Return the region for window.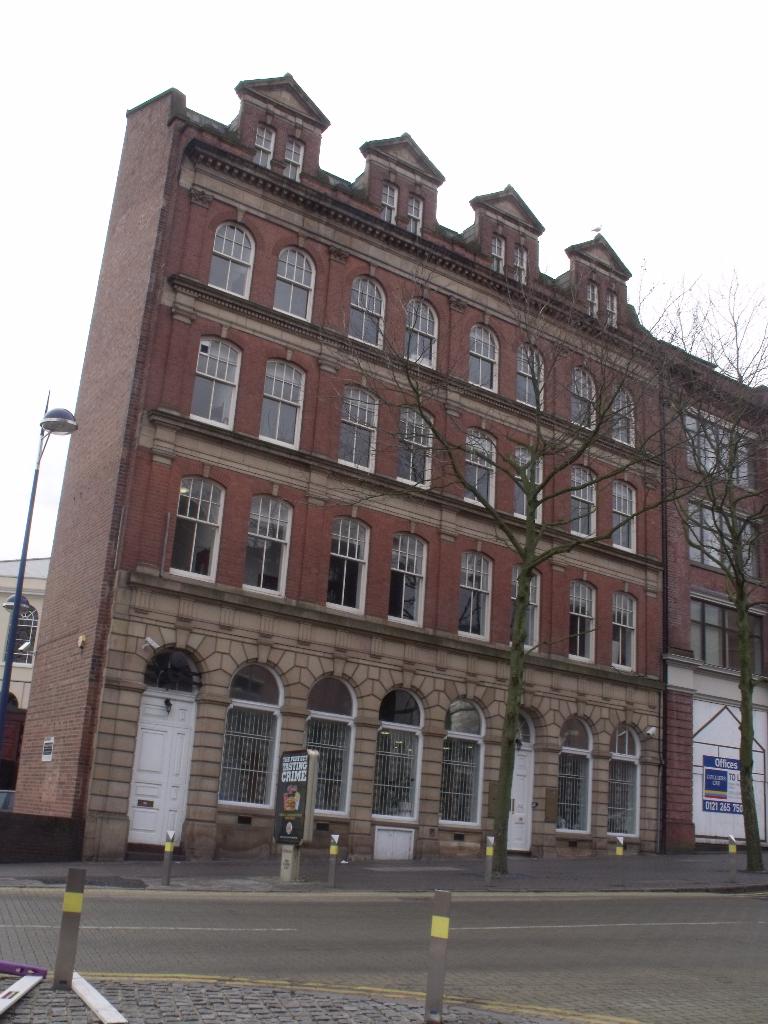
[left=337, top=388, right=382, bottom=472].
